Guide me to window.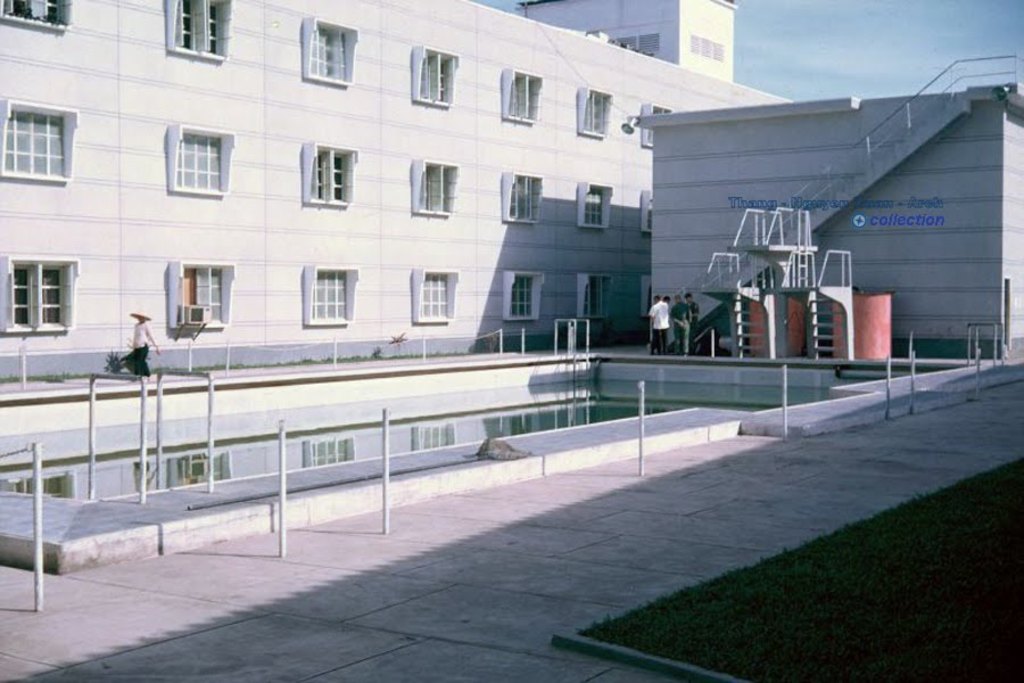
Guidance: bbox=[300, 15, 362, 87].
